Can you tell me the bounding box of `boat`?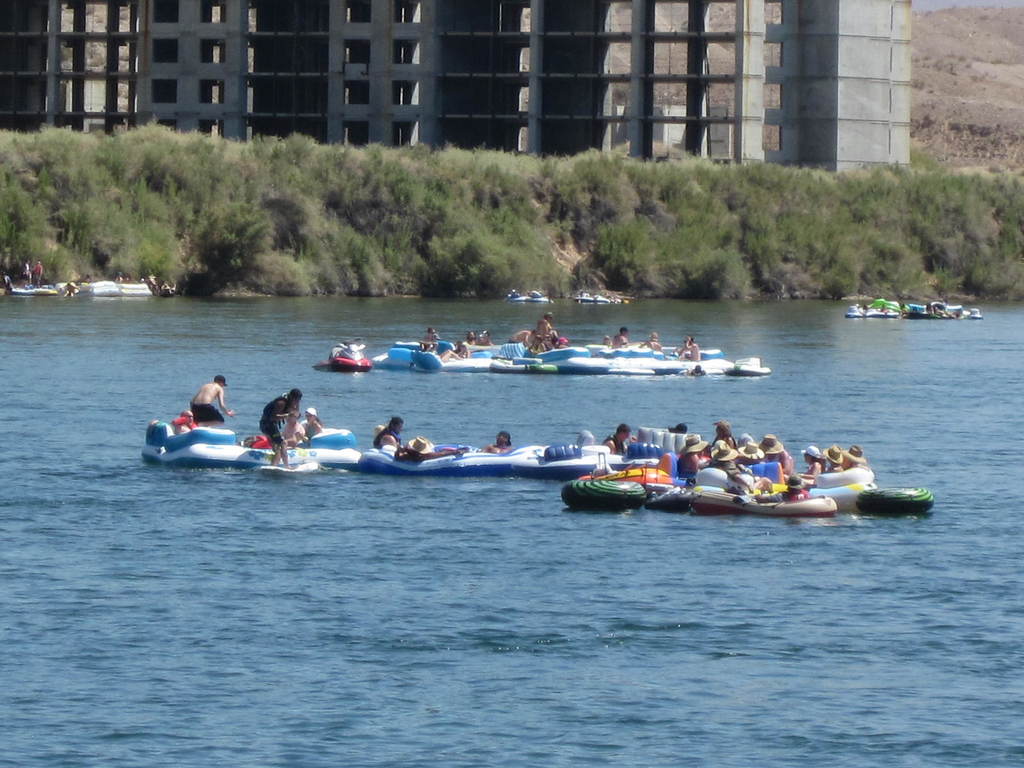
<bbox>138, 423, 367, 467</bbox>.
